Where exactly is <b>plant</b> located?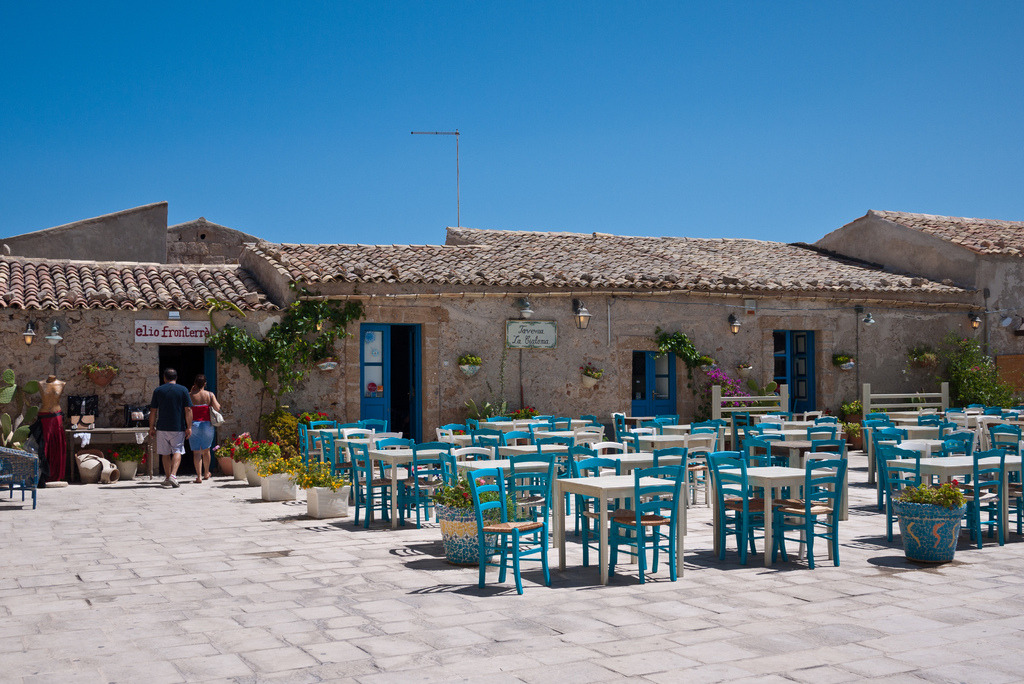
Its bounding box is 481 486 519 526.
